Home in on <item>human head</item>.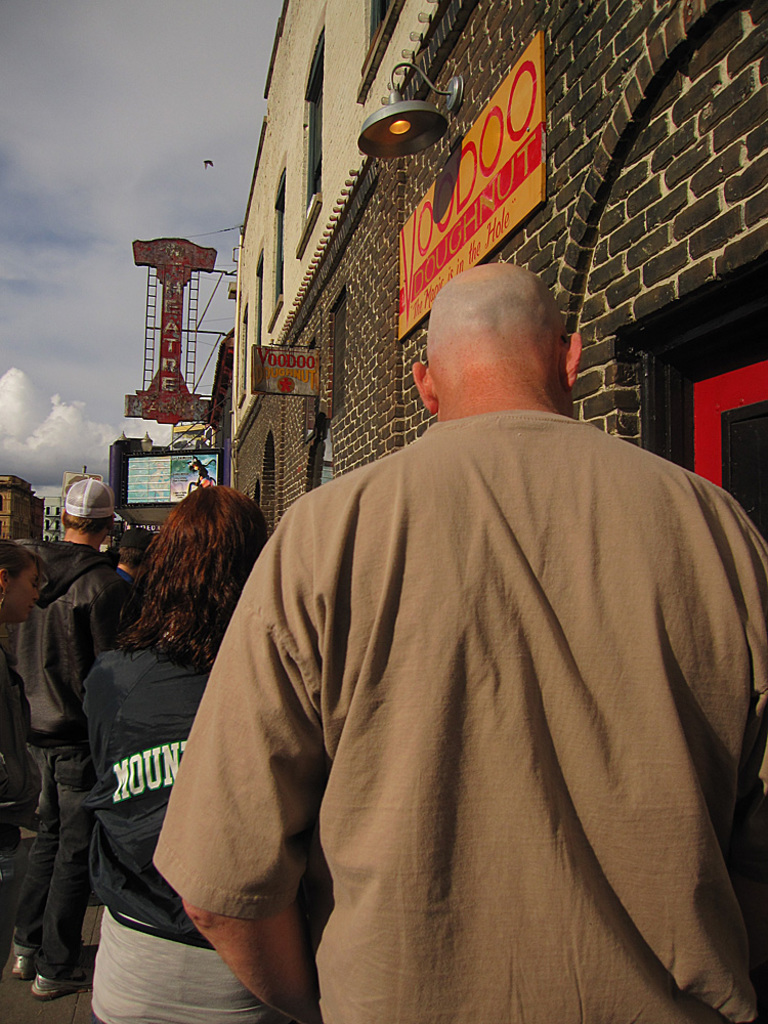
Homed in at pyautogui.locateOnScreen(118, 529, 157, 565).
